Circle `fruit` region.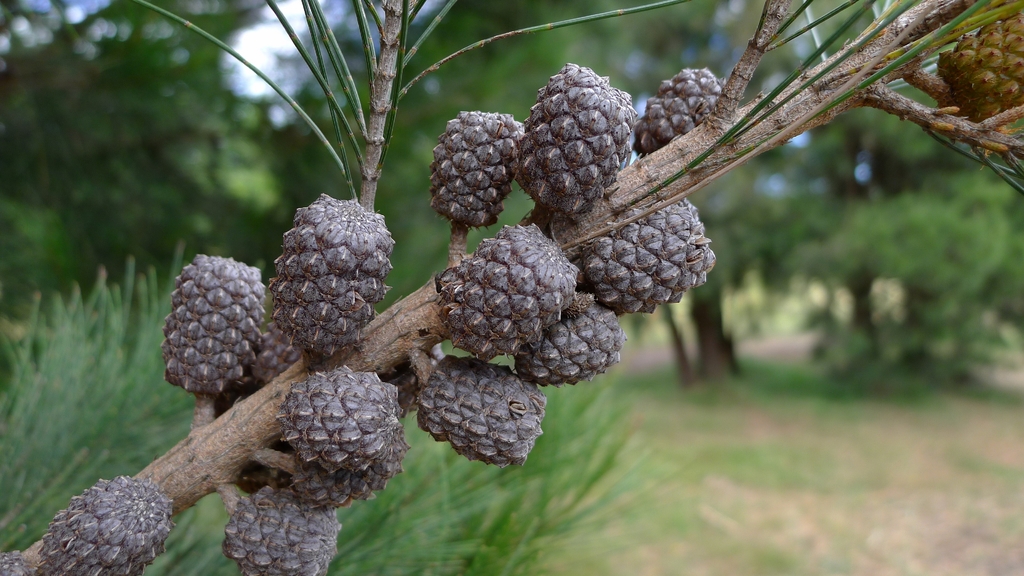
Region: locate(911, 11, 1023, 141).
